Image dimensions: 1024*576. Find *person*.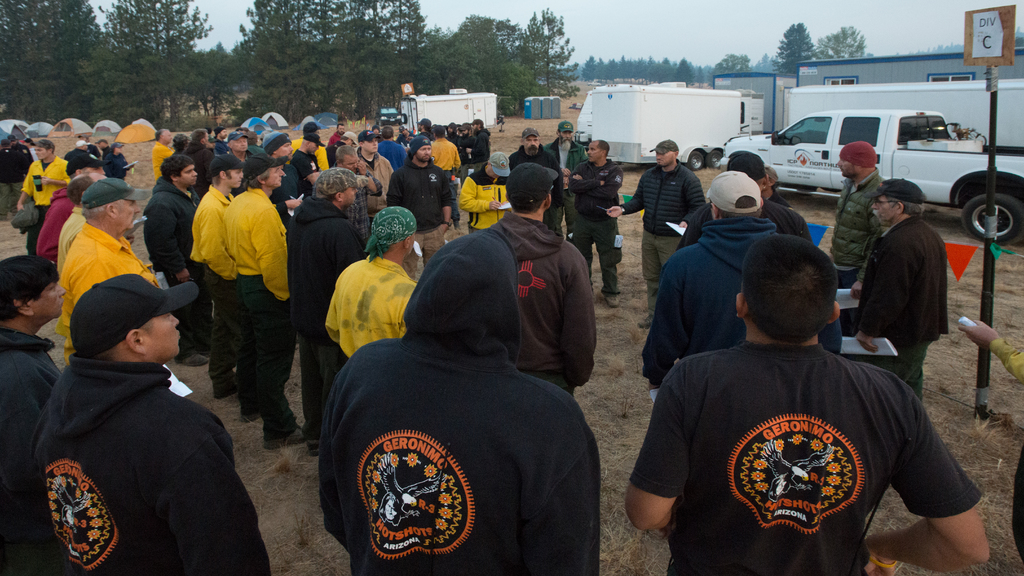
select_region(856, 176, 951, 395).
